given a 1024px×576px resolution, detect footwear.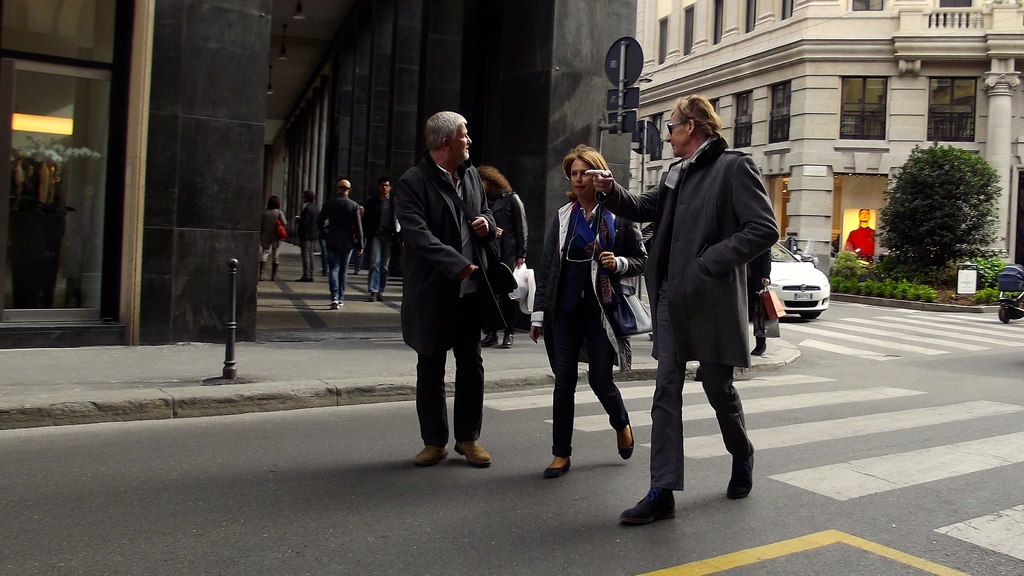
615,408,637,458.
